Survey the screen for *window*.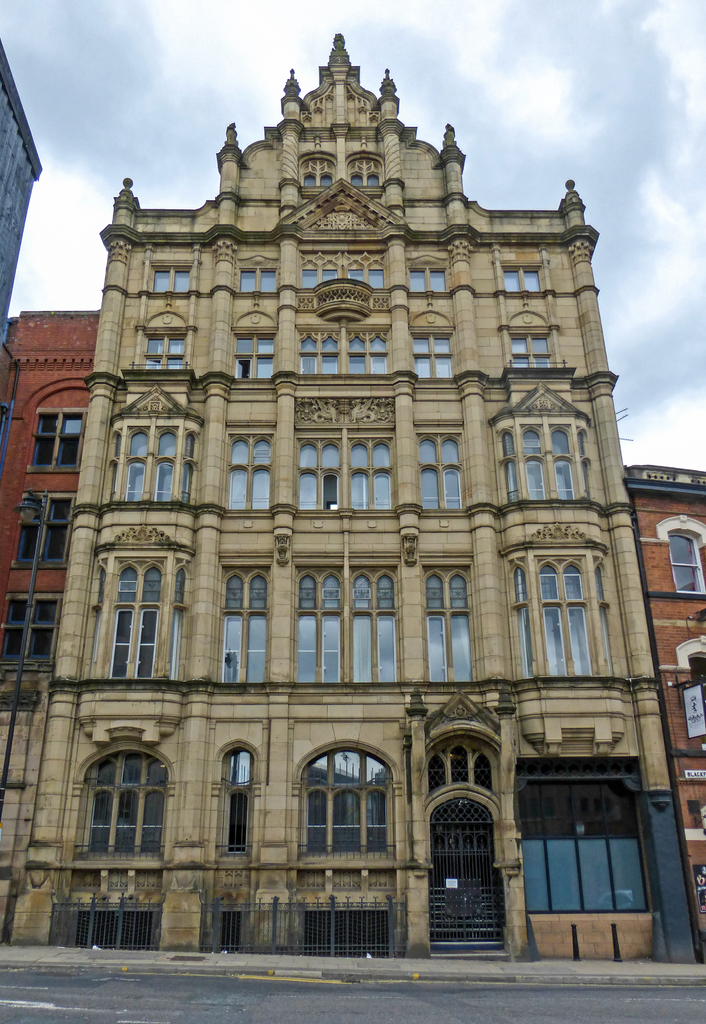
Survey found: pyautogui.locateOnScreen(241, 257, 282, 313).
